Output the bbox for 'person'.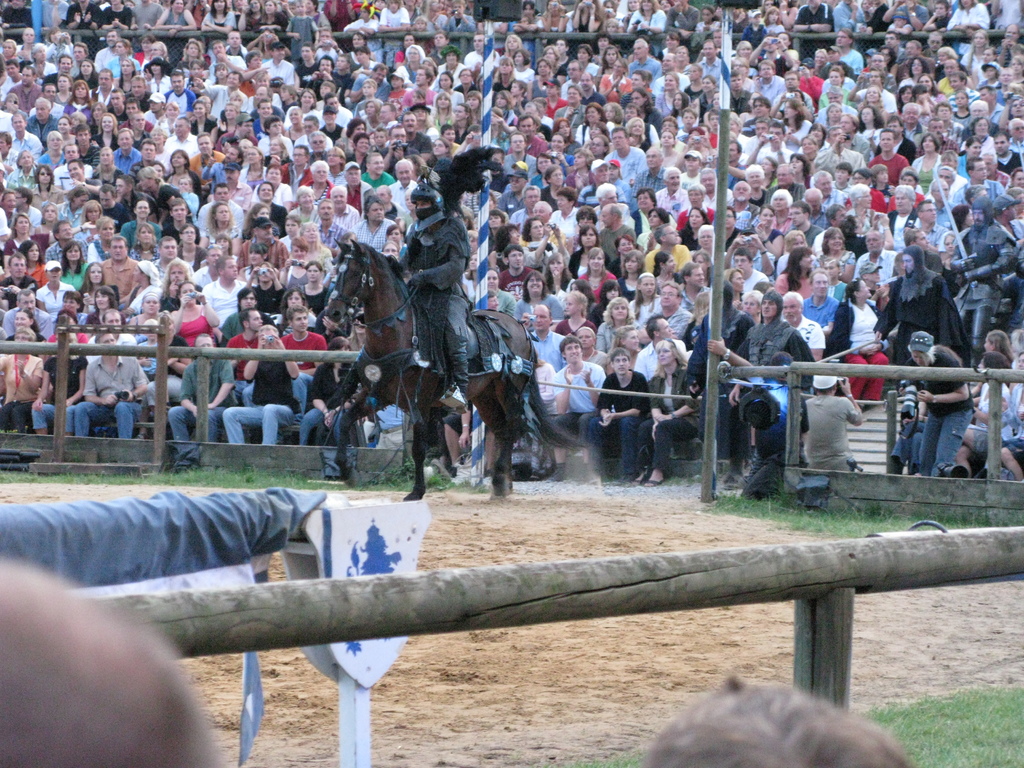
<bbox>277, 310, 318, 378</bbox>.
